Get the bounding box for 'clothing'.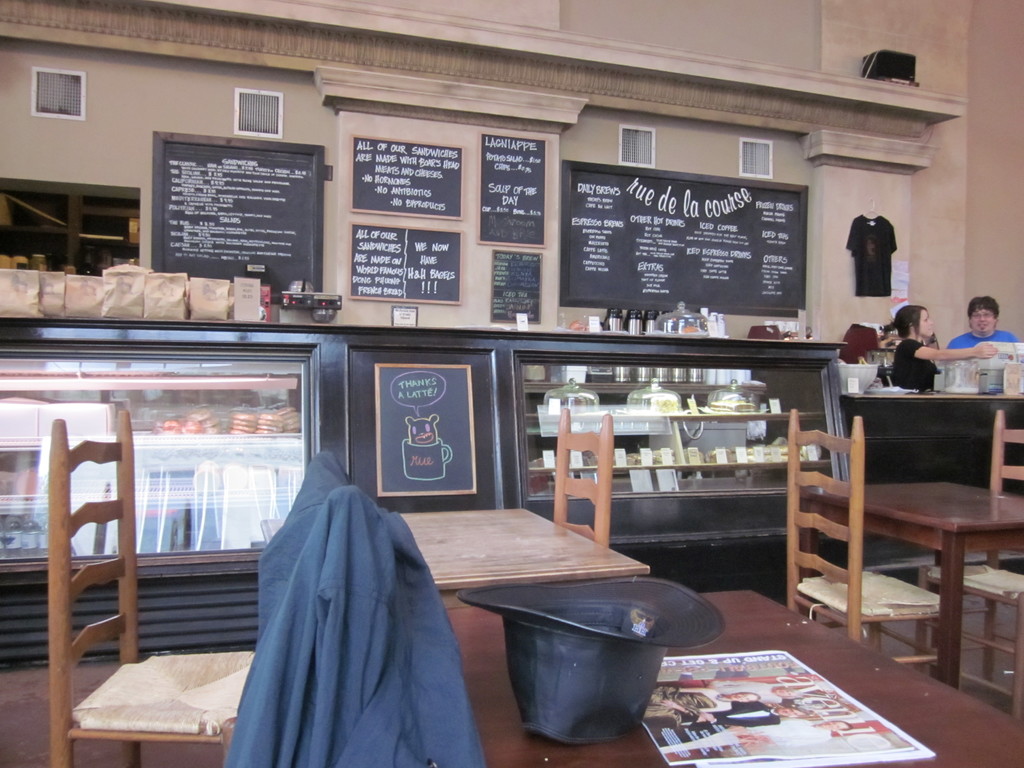
Rect(957, 323, 1021, 358).
